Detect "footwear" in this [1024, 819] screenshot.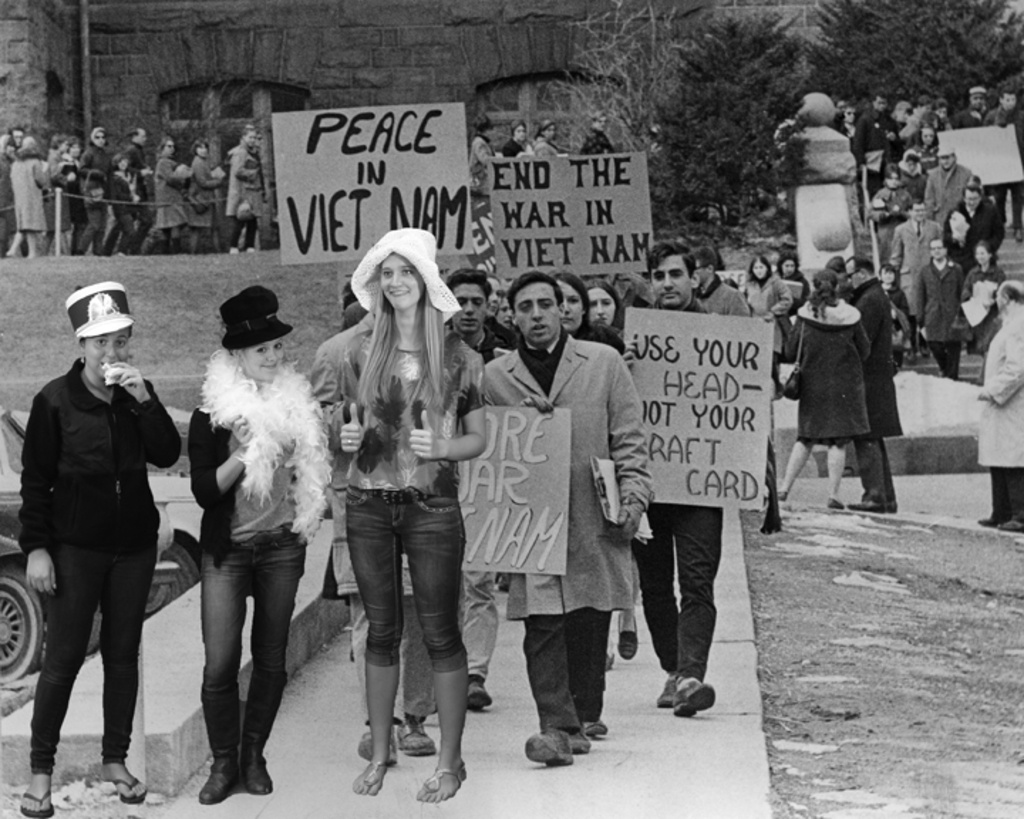
Detection: box(853, 498, 883, 510).
